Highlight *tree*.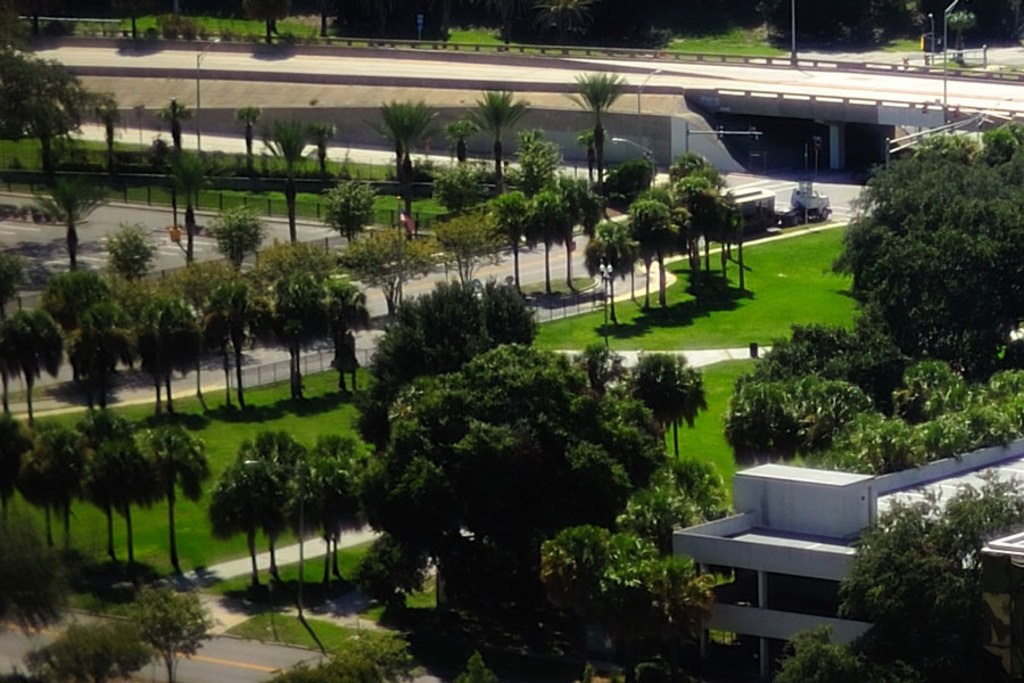
Highlighted region: bbox=(362, 274, 546, 454).
